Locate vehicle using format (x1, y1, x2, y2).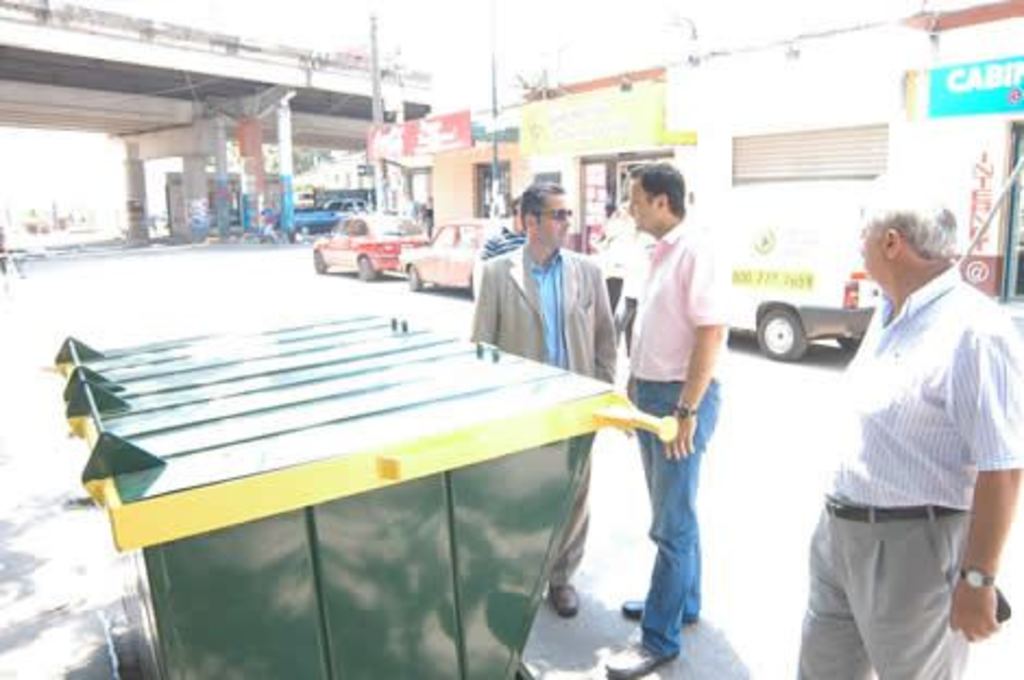
(301, 216, 423, 277).
